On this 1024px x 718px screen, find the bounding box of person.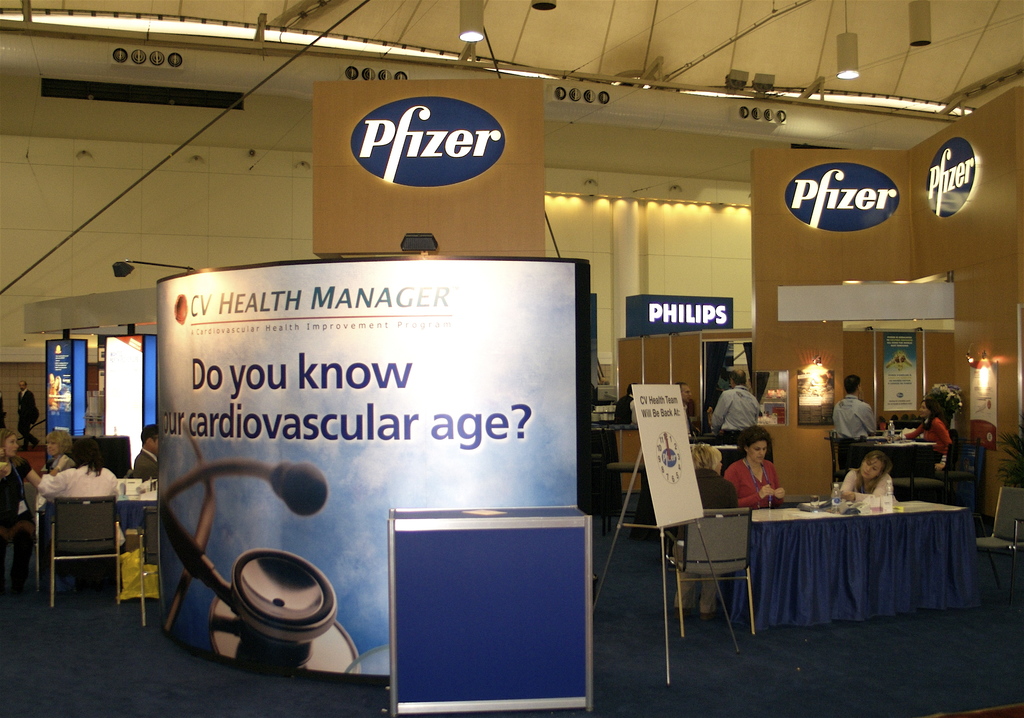
Bounding box: pyautogui.locateOnScreen(38, 430, 124, 511).
